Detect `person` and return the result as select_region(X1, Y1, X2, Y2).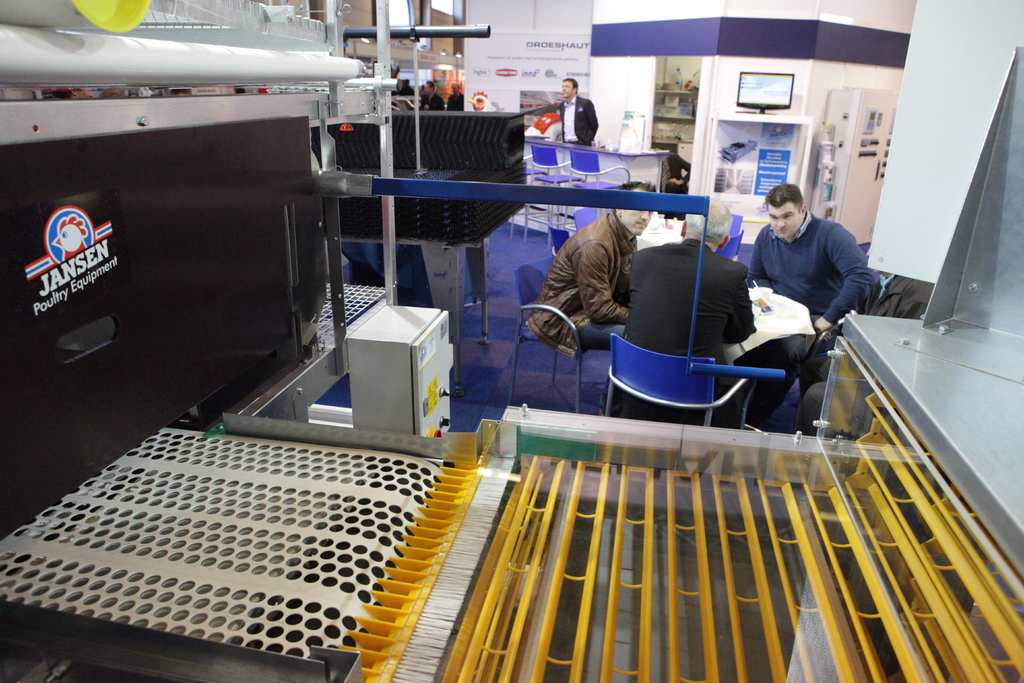
select_region(512, 189, 659, 376).
